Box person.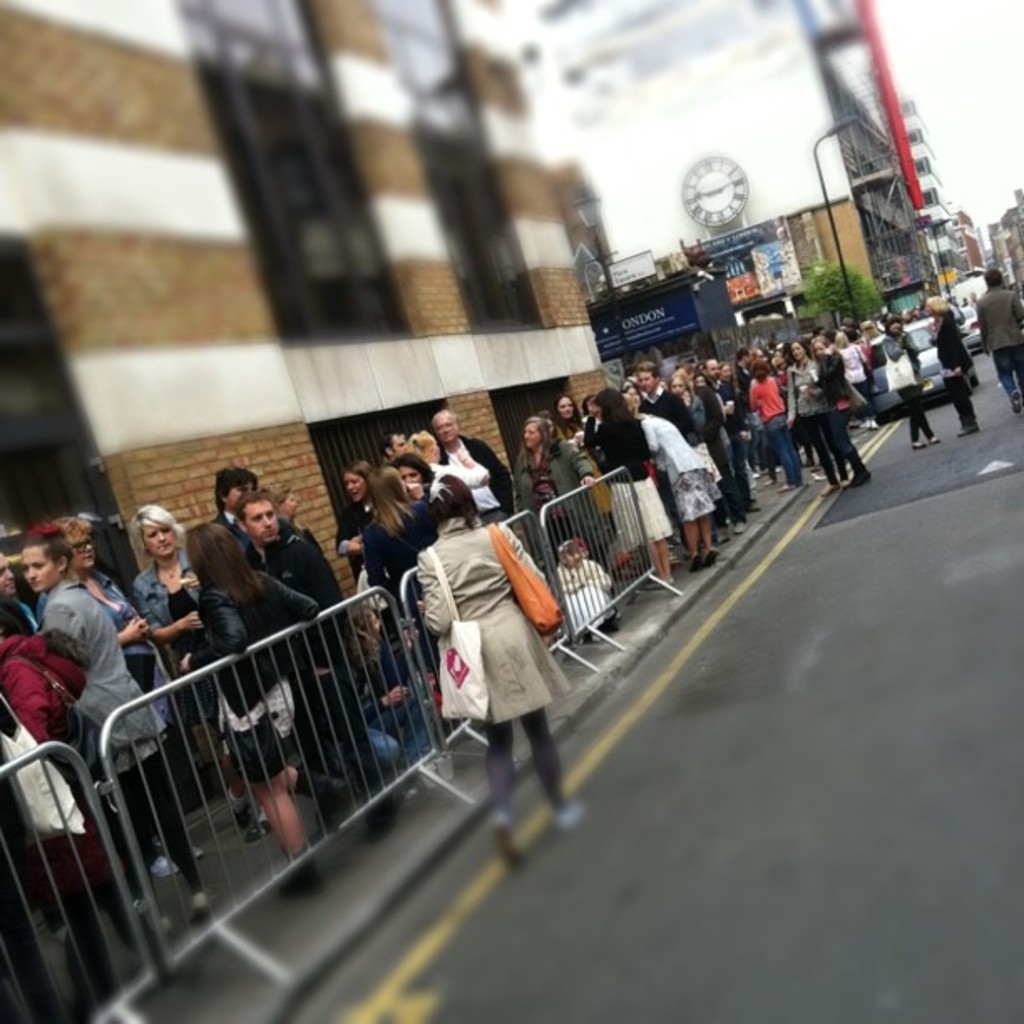
crop(0, 637, 100, 979).
